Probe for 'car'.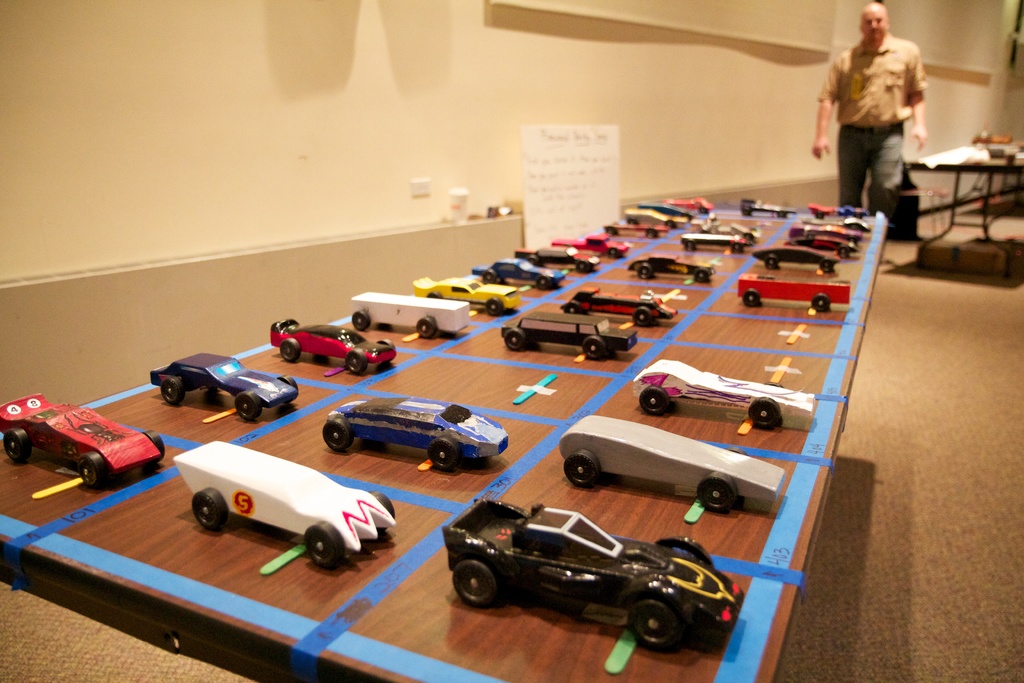
Probe result: <bbox>0, 391, 168, 488</bbox>.
